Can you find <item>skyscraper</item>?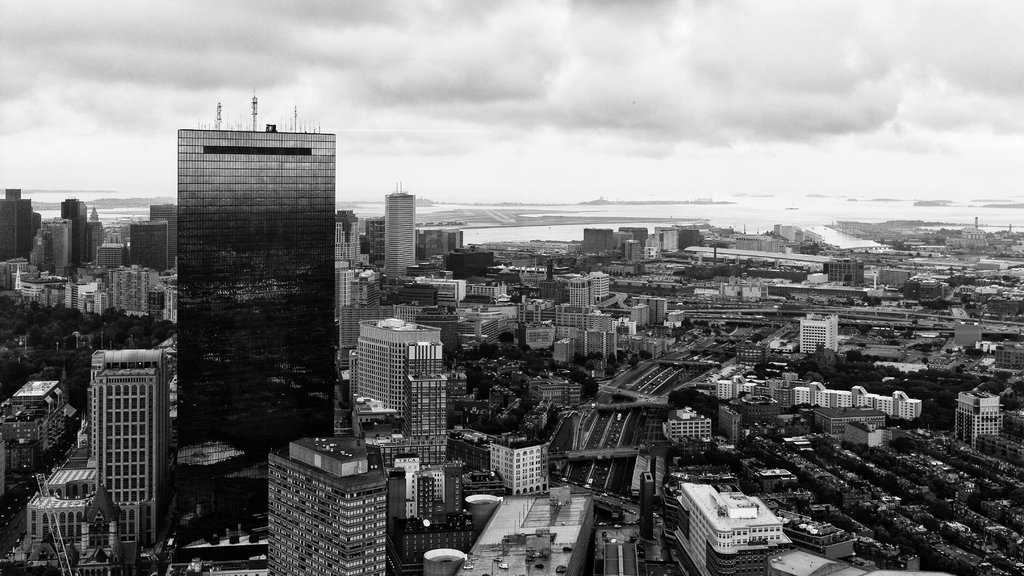
Yes, bounding box: <region>351, 318, 444, 434</region>.
